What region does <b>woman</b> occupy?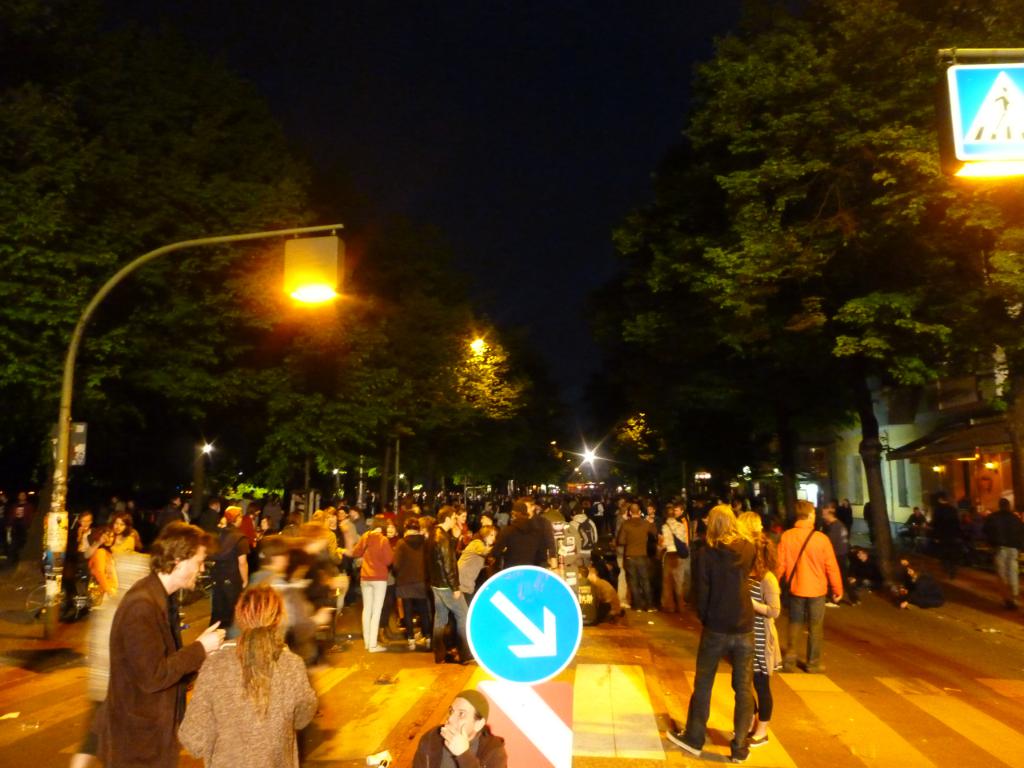
48,511,94,607.
